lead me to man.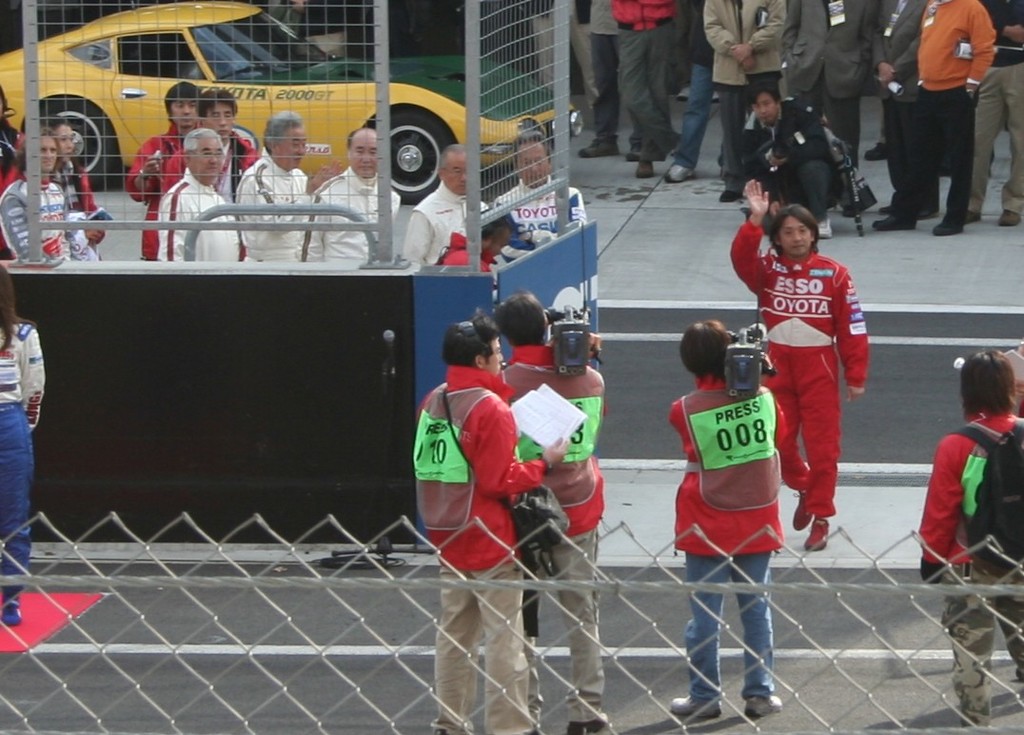
Lead to 444 210 513 273.
